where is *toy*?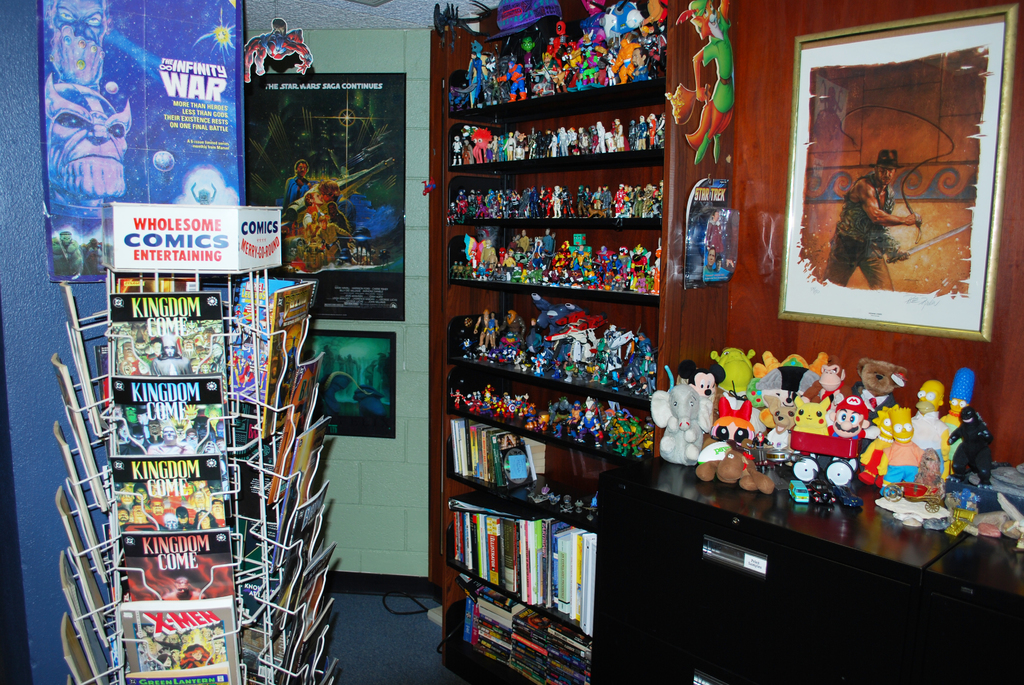
<region>708, 343, 755, 400</region>.
